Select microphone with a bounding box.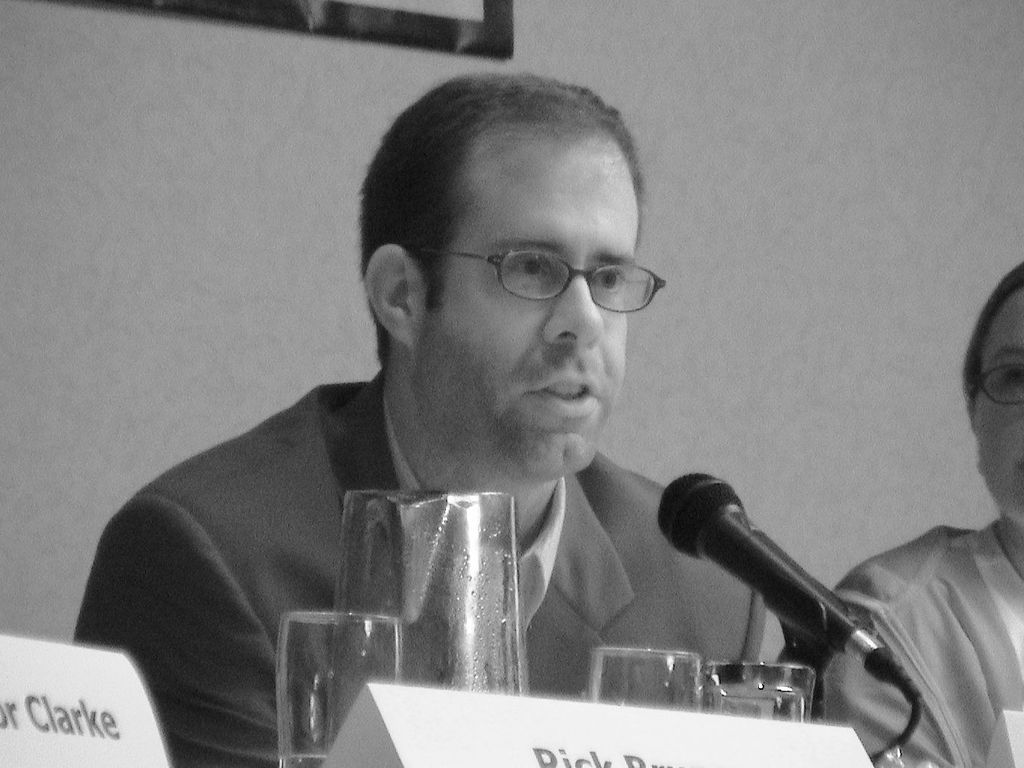
rect(634, 491, 903, 736).
